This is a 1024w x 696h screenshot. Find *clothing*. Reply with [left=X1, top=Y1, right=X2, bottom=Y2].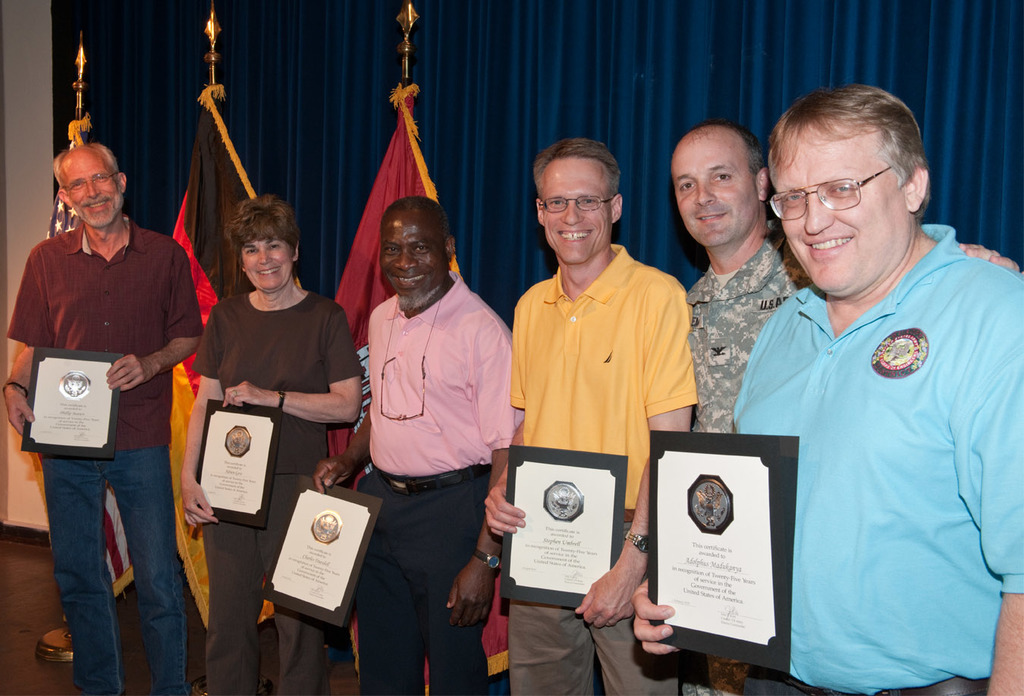
[left=188, top=291, right=360, bottom=695].
